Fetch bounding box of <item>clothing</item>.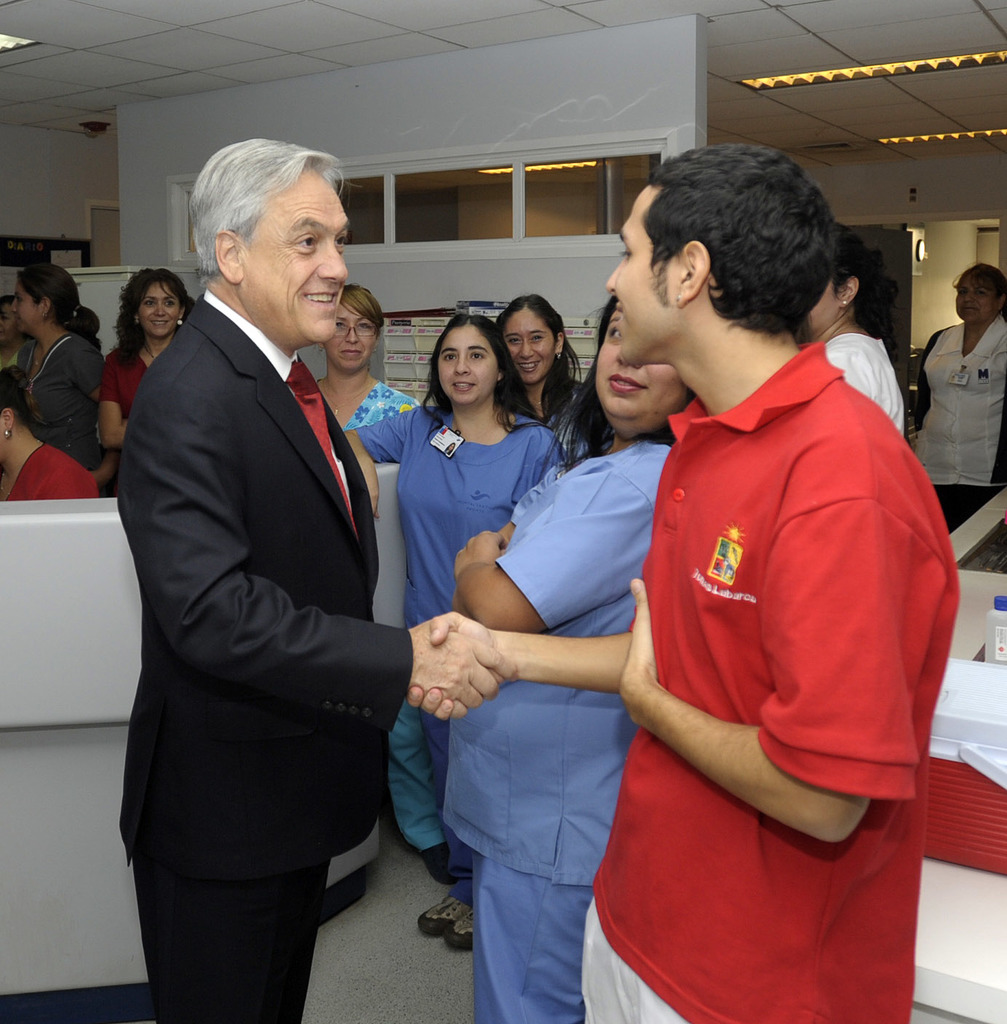
Bbox: (x1=816, y1=326, x2=904, y2=431).
